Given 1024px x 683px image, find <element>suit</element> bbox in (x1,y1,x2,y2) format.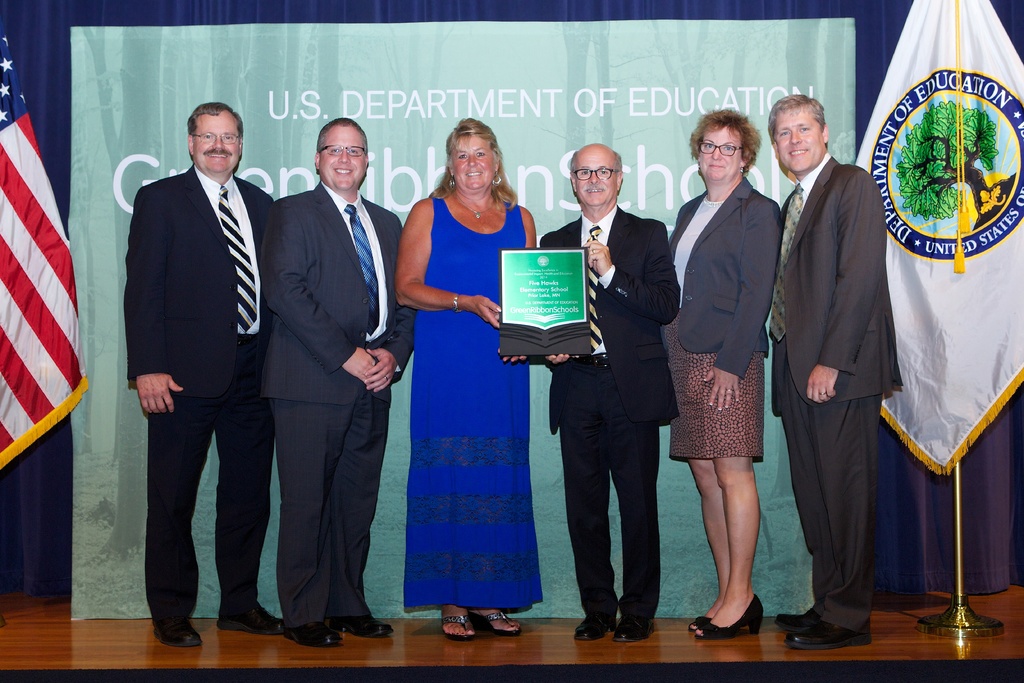
(124,84,275,652).
